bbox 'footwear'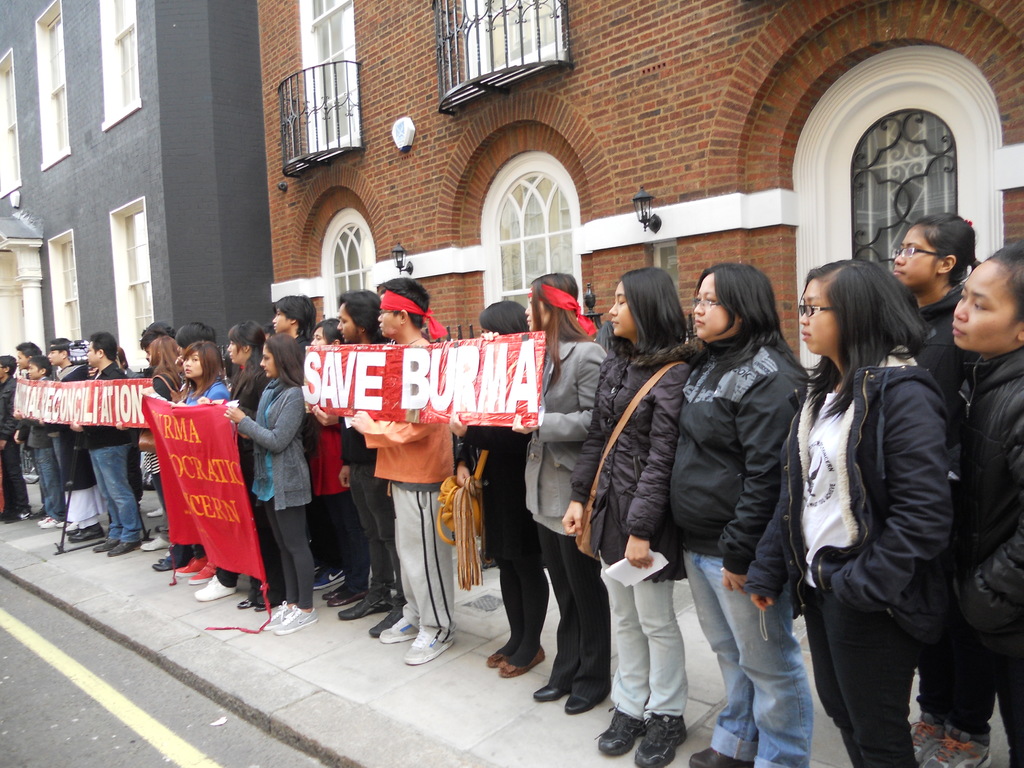
region(189, 559, 218, 582)
